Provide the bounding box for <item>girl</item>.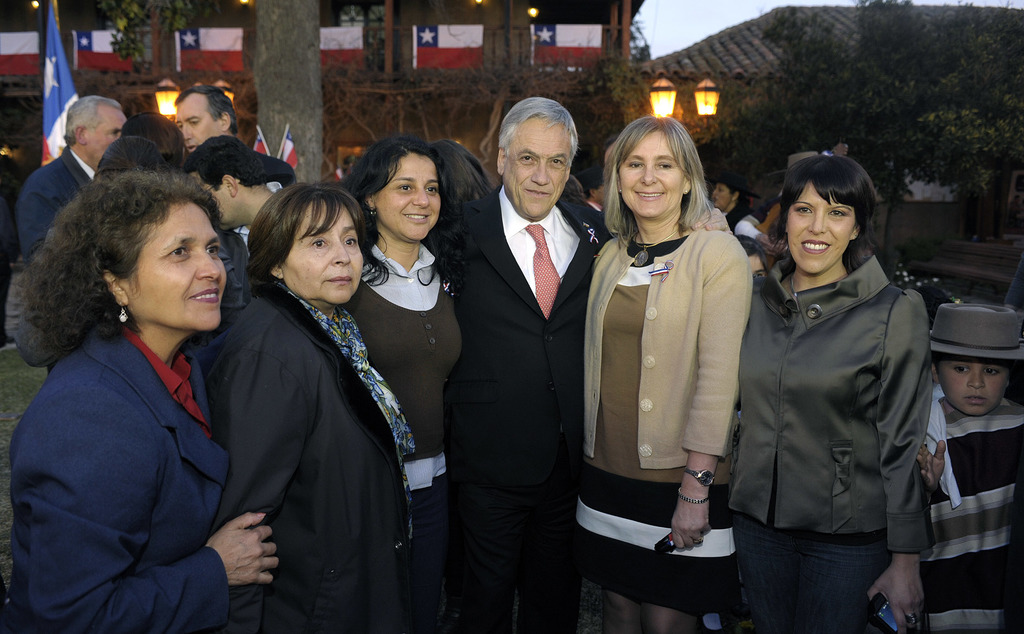
(10,166,275,633).
